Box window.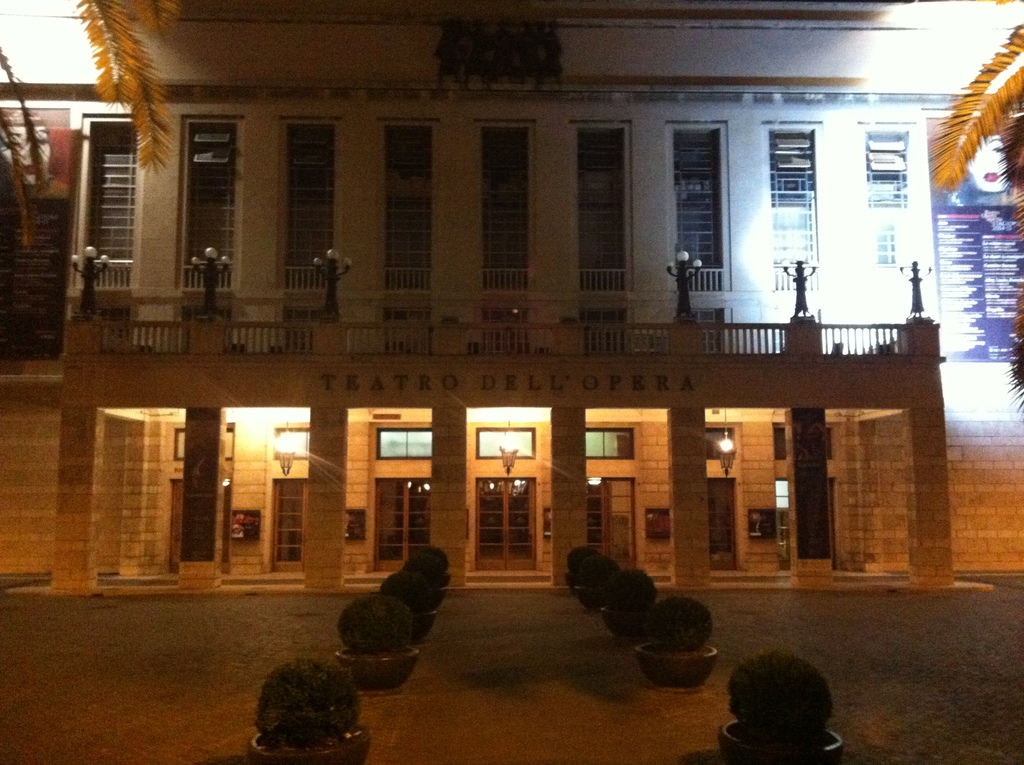
left=80, top=117, right=142, bottom=262.
